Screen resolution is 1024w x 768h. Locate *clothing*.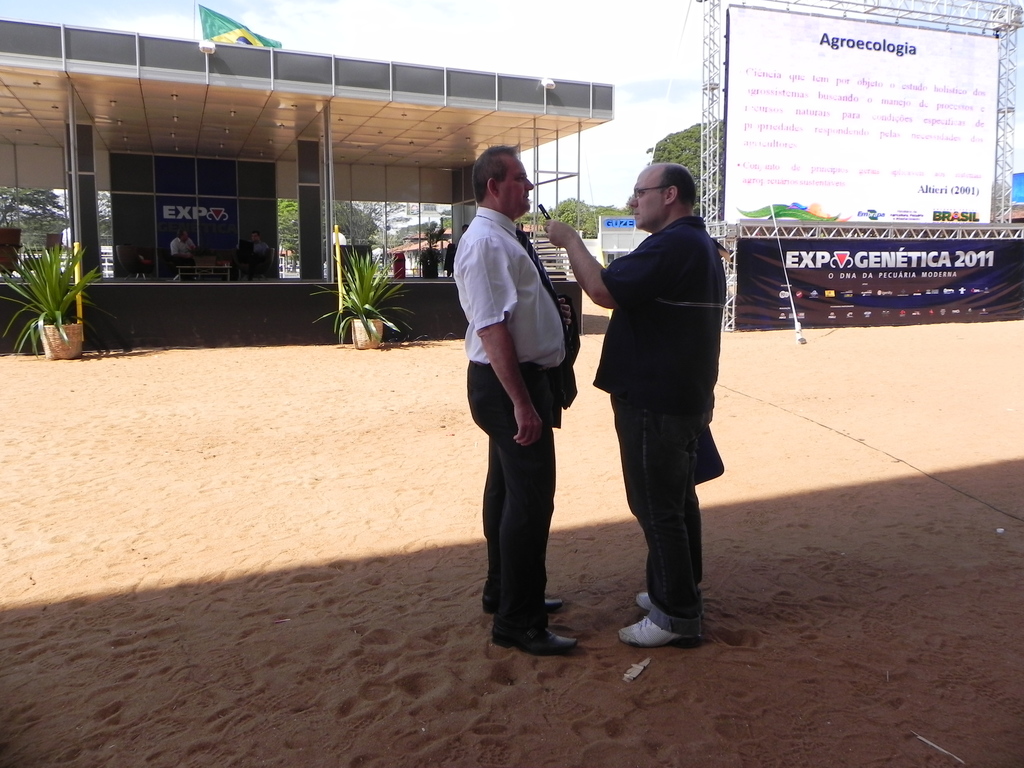
451:207:579:654.
